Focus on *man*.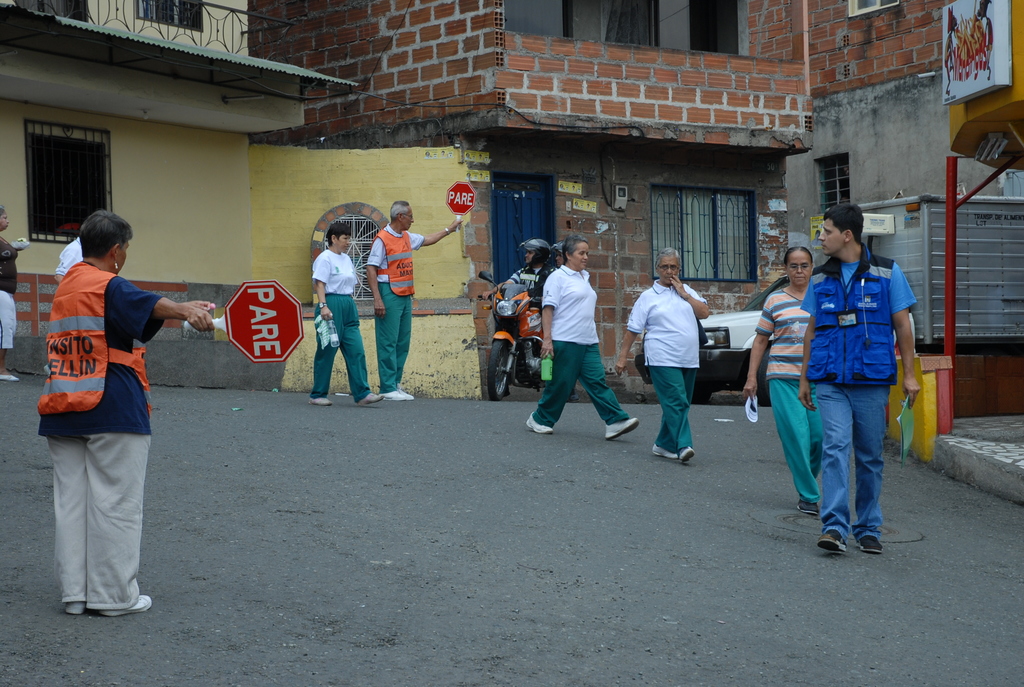
Focused at box=[792, 198, 913, 546].
